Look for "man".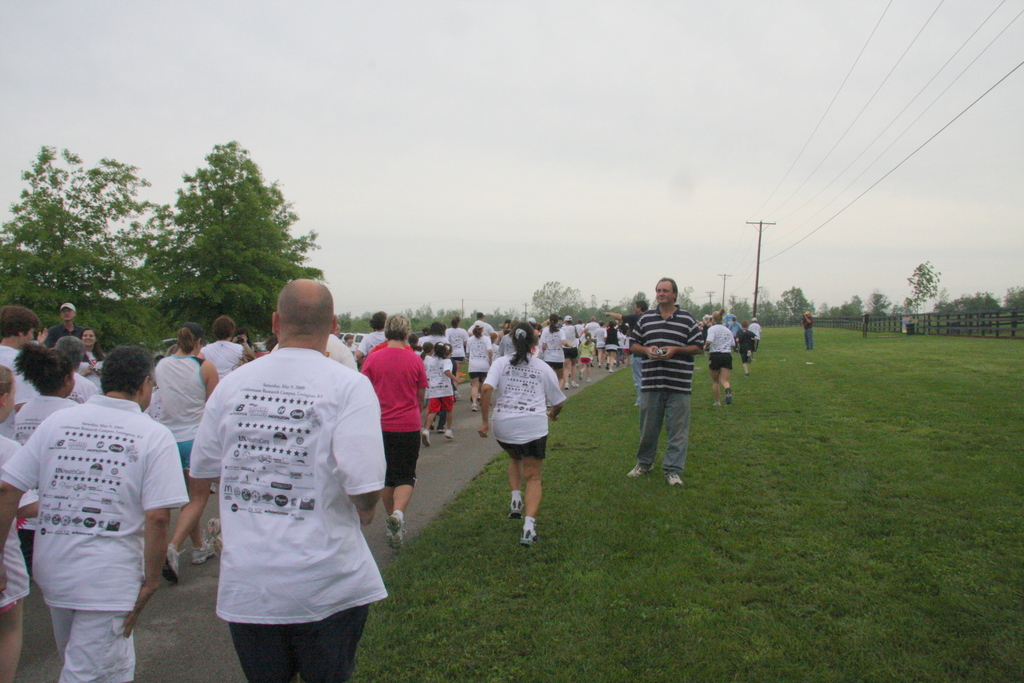
Found: (x1=702, y1=307, x2=738, y2=403).
